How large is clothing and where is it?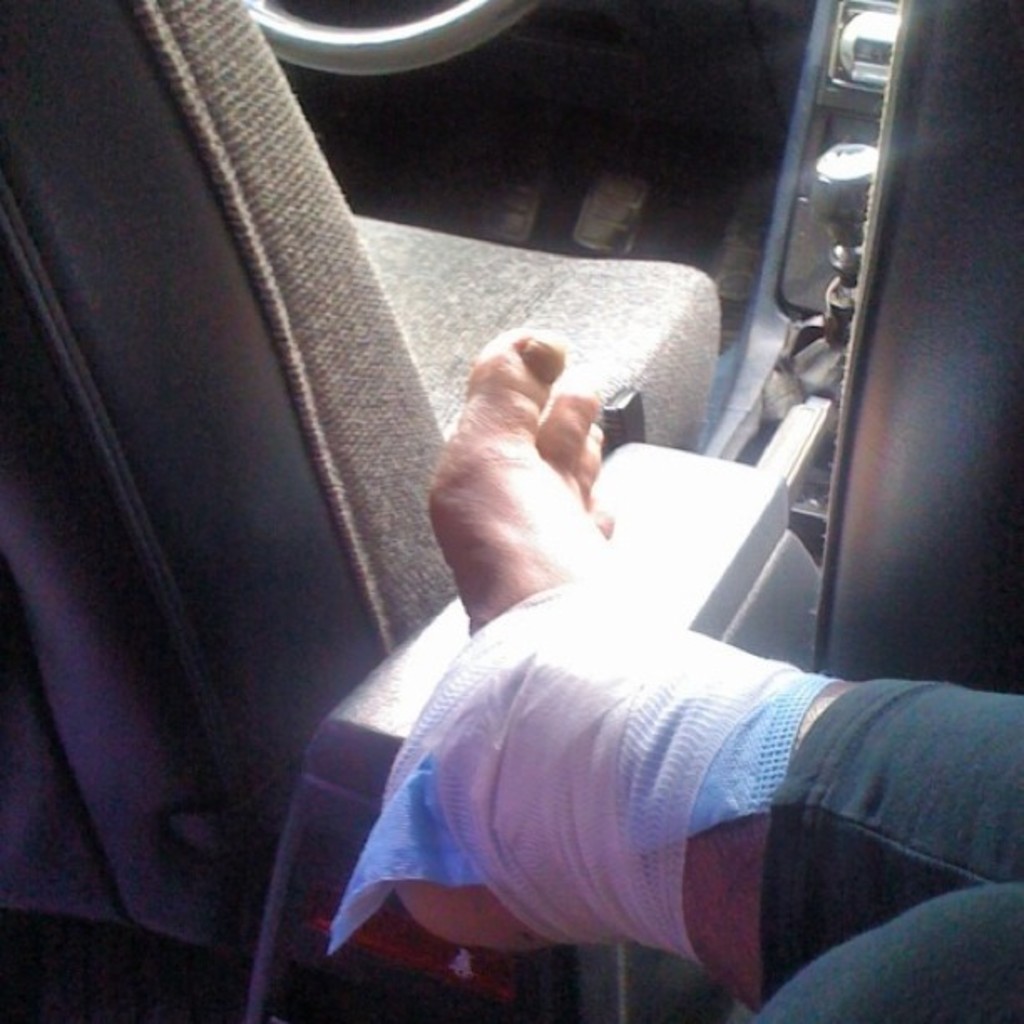
Bounding box: [left=750, top=676, right=1022, bottom=1022].
